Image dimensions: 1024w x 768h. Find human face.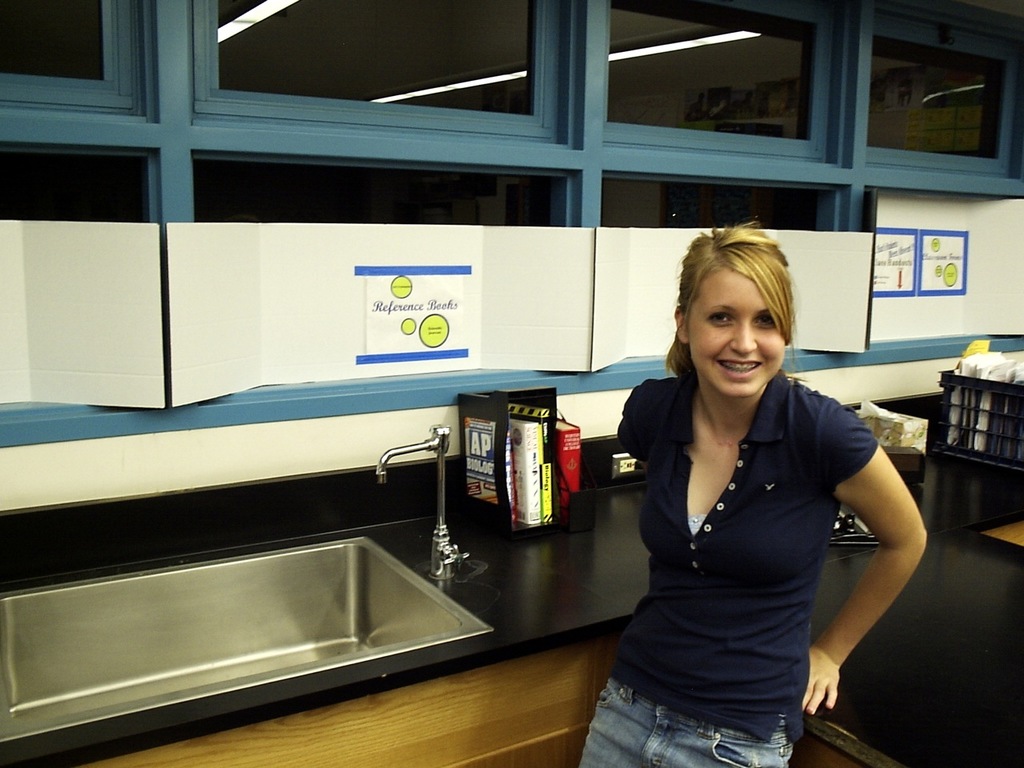
bbox=(690, 266, 786, 398).
